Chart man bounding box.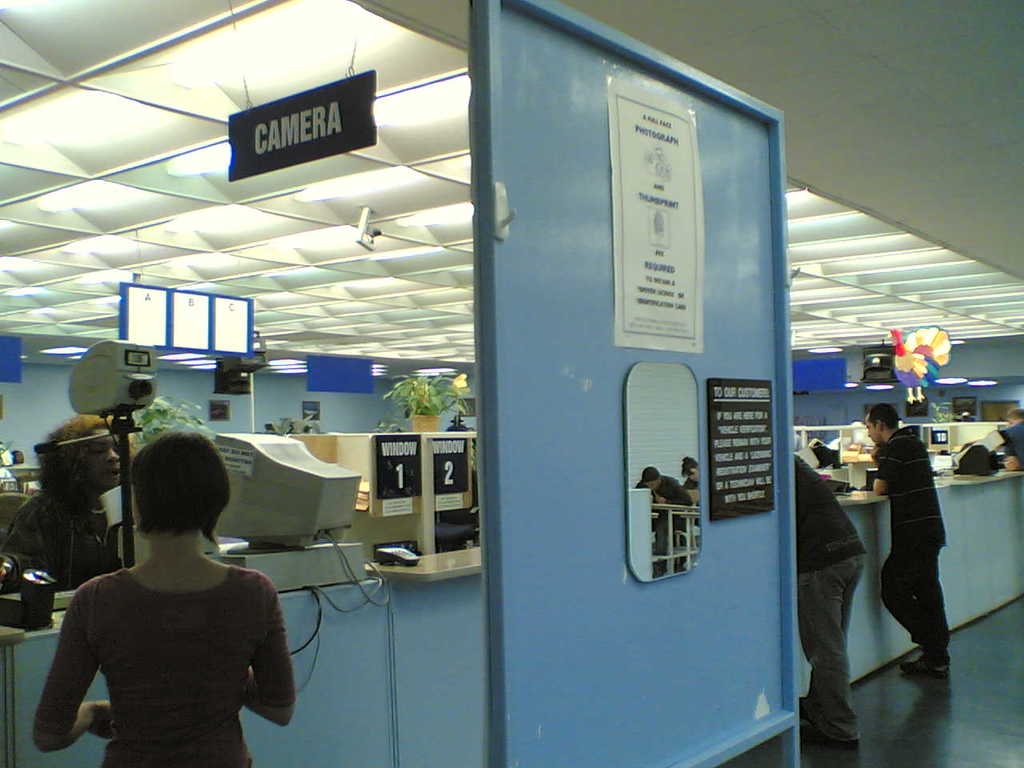
Charted: bbox=(864, 410, 976, 697).
